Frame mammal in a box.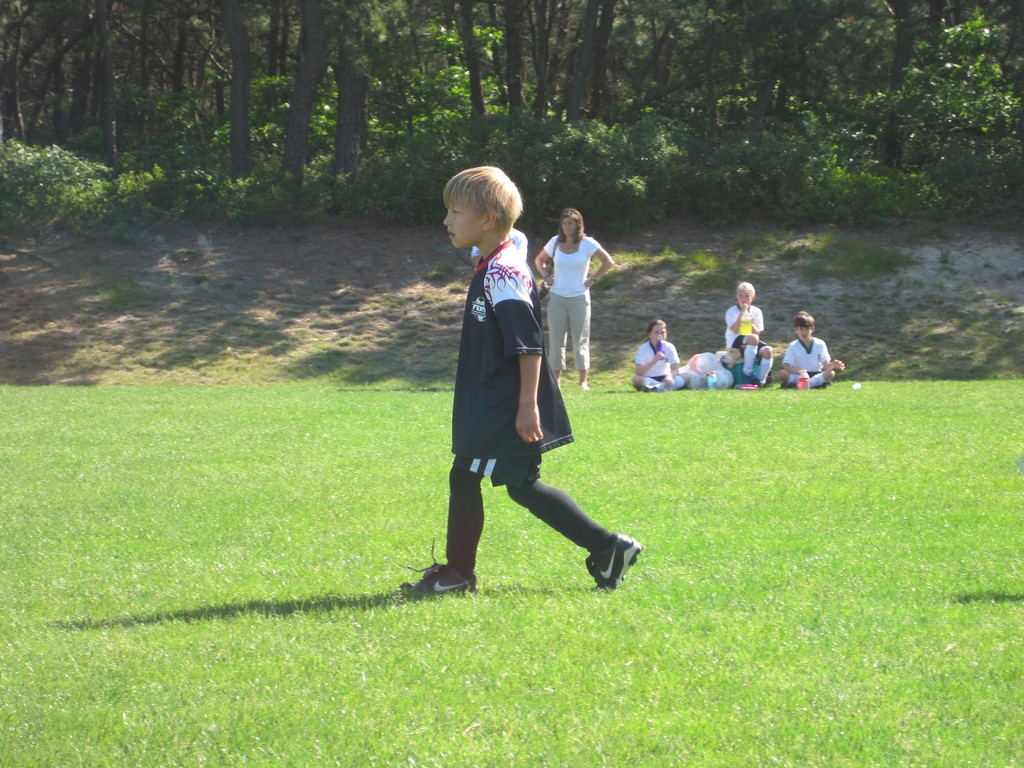
BBox(723, 278, 774, 386).
